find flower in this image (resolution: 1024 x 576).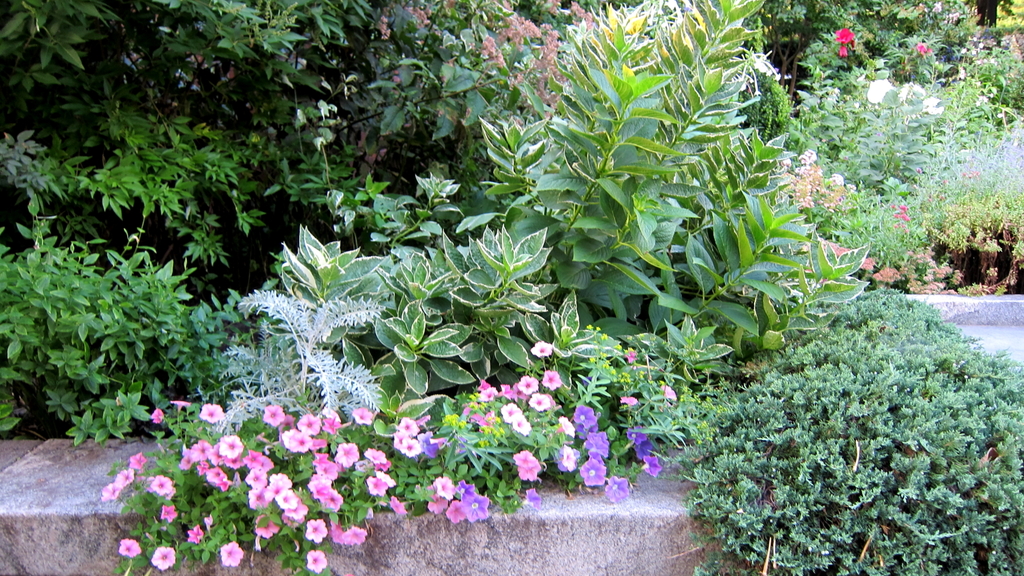
box=[305, 550, 325, 575].
